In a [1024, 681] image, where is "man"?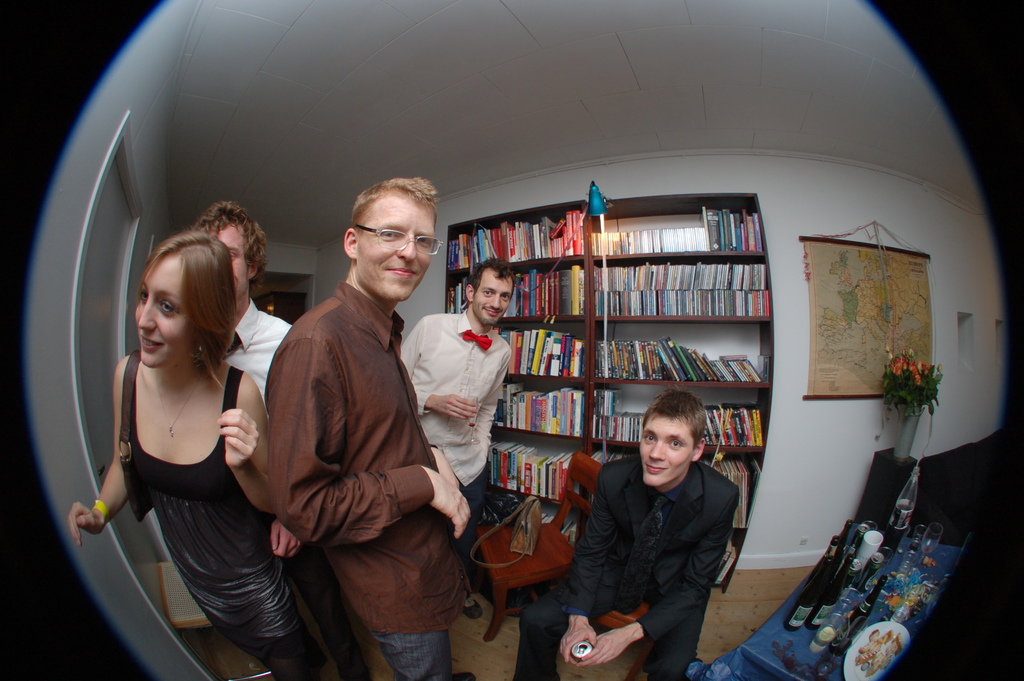
pyautogui.locateOnScreen(398, 255, 516, 602).
